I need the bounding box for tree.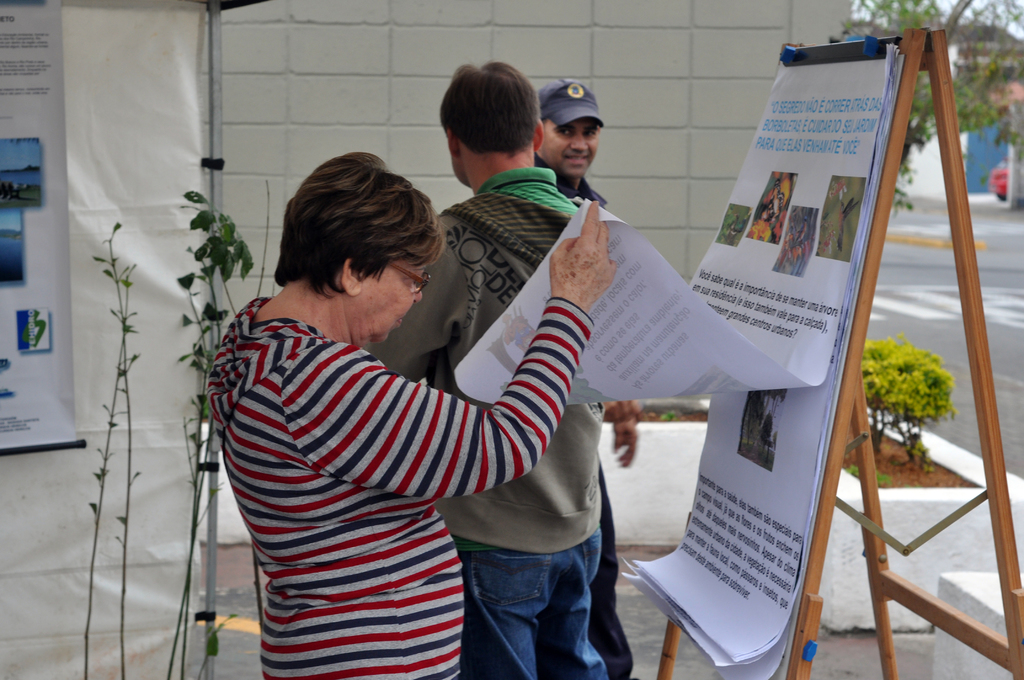
Here it is: bbox(852, 0, 1023, 211).
